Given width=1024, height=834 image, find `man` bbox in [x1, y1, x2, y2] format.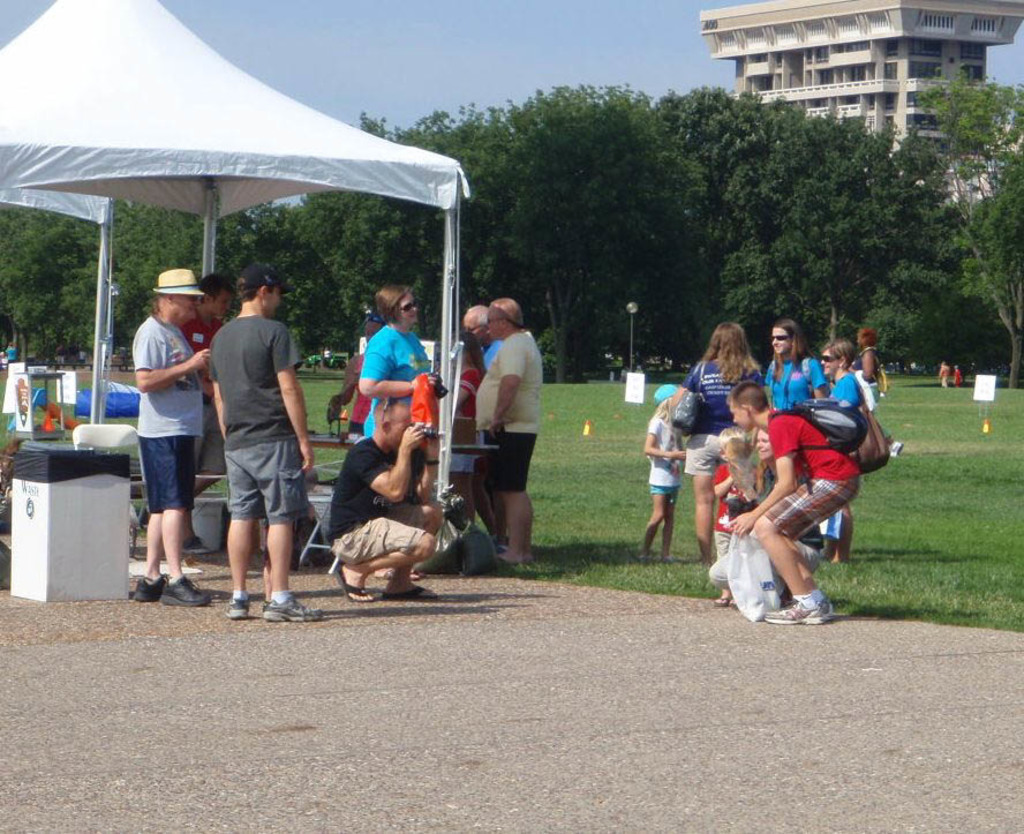
[461, 301, 505, 547].
